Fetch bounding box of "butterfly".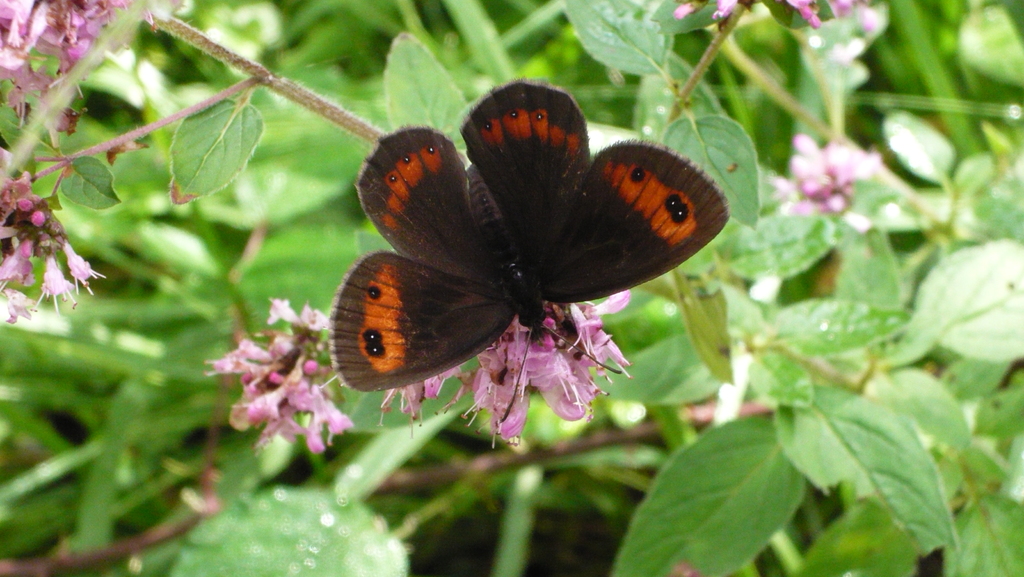
Bbox: pyautogui.locateOnScreen(330, 77, 730, 423).
